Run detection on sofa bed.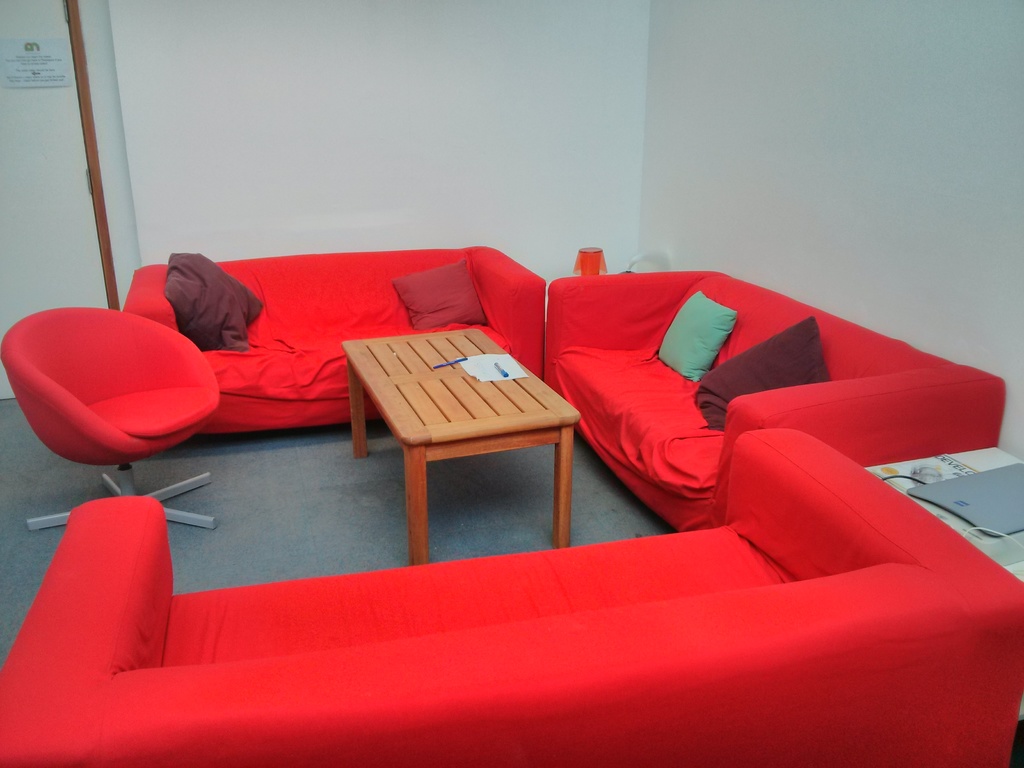
Result: 543 268 1010 531.
